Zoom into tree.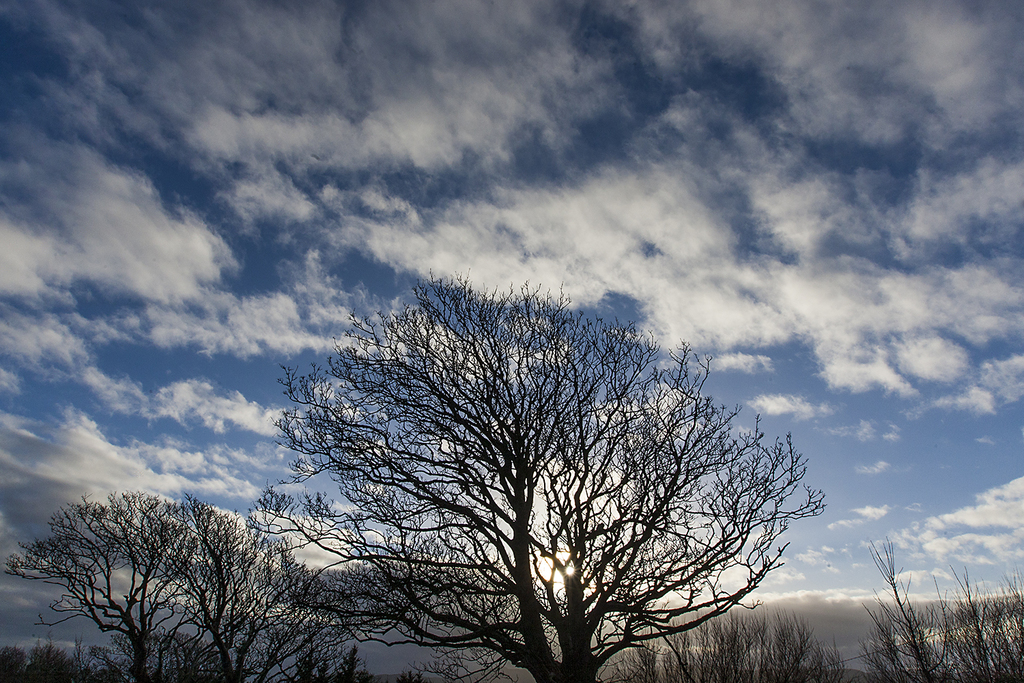
Zoom target: left=25, top=643, right=87, bottom=682.
